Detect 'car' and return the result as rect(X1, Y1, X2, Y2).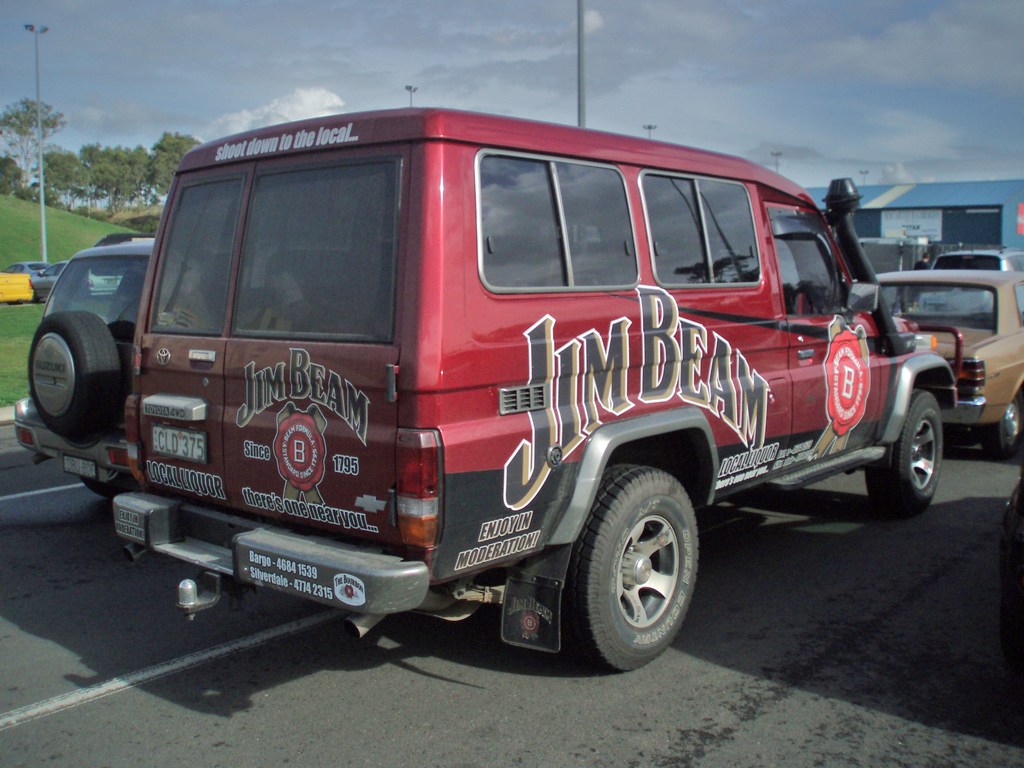
rect(1, 262, 55, 278).
